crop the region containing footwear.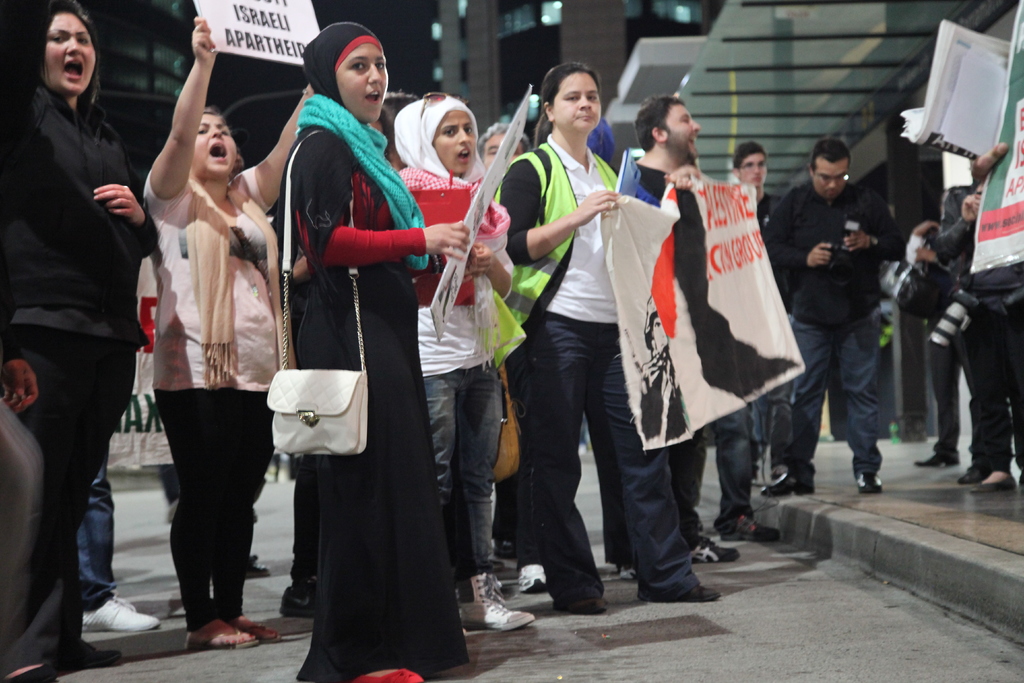
Crop region: box(183, 624, 255, 648).
